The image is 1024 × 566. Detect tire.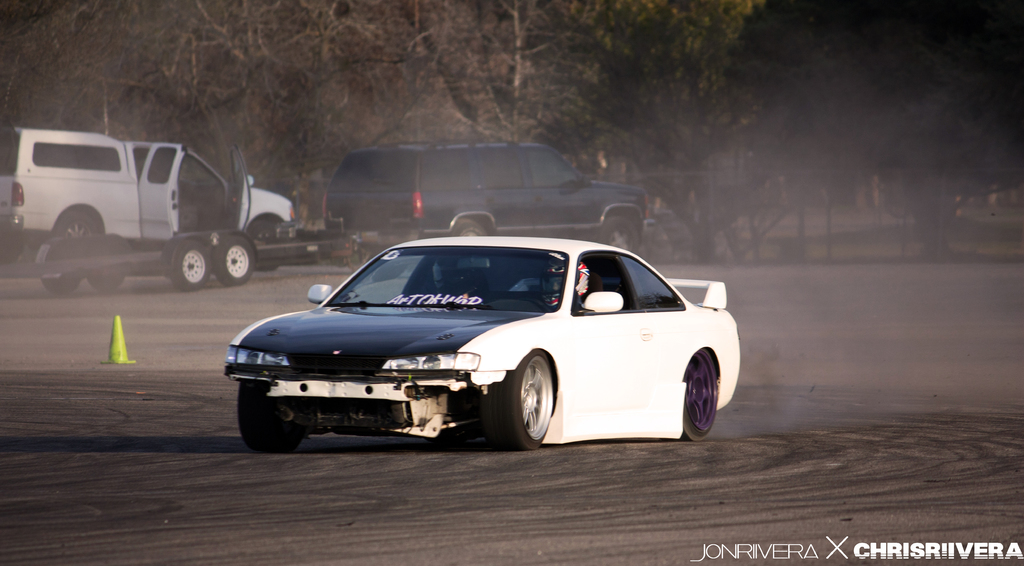
Detection: left=503, top=352, right=564, bottom=450.
